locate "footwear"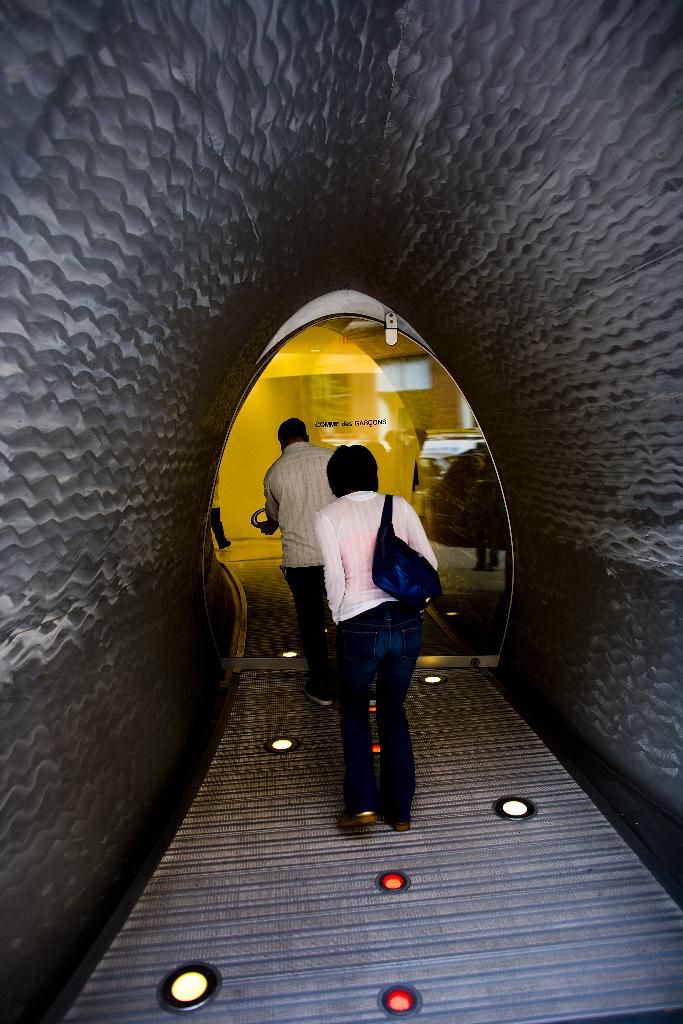
{"left": 302, "top": 683, "right": 334, "bottom": 703}
